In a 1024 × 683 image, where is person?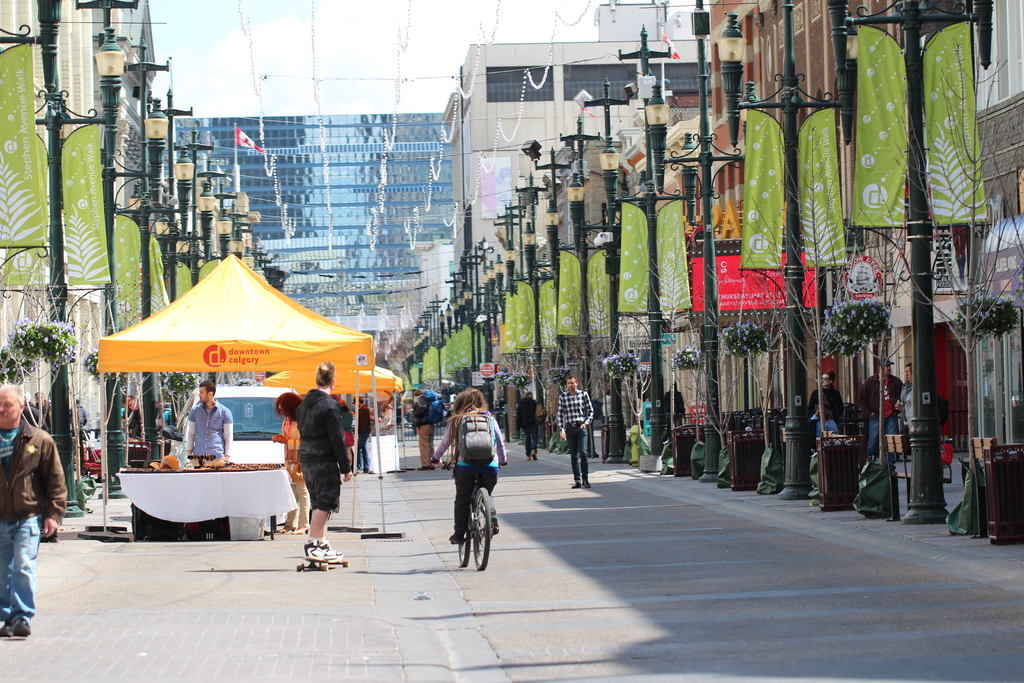
left=435, top=381, right=500, bottom=574.
